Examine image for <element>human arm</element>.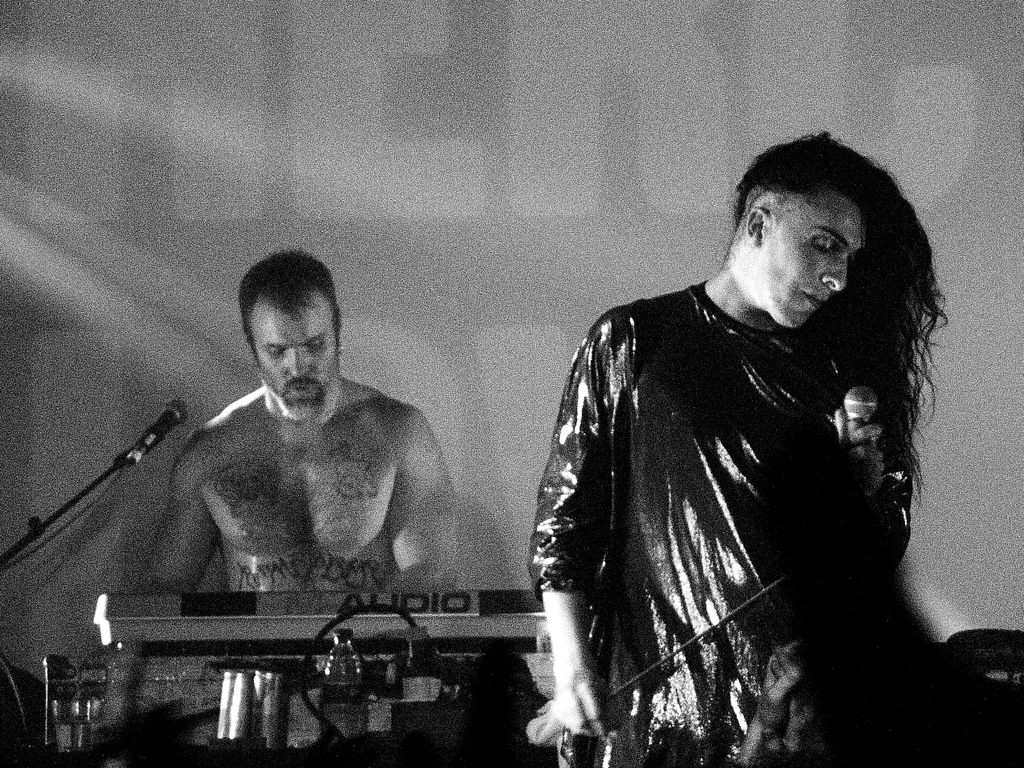
Examination result: detection(383, 404, 465, 591).
